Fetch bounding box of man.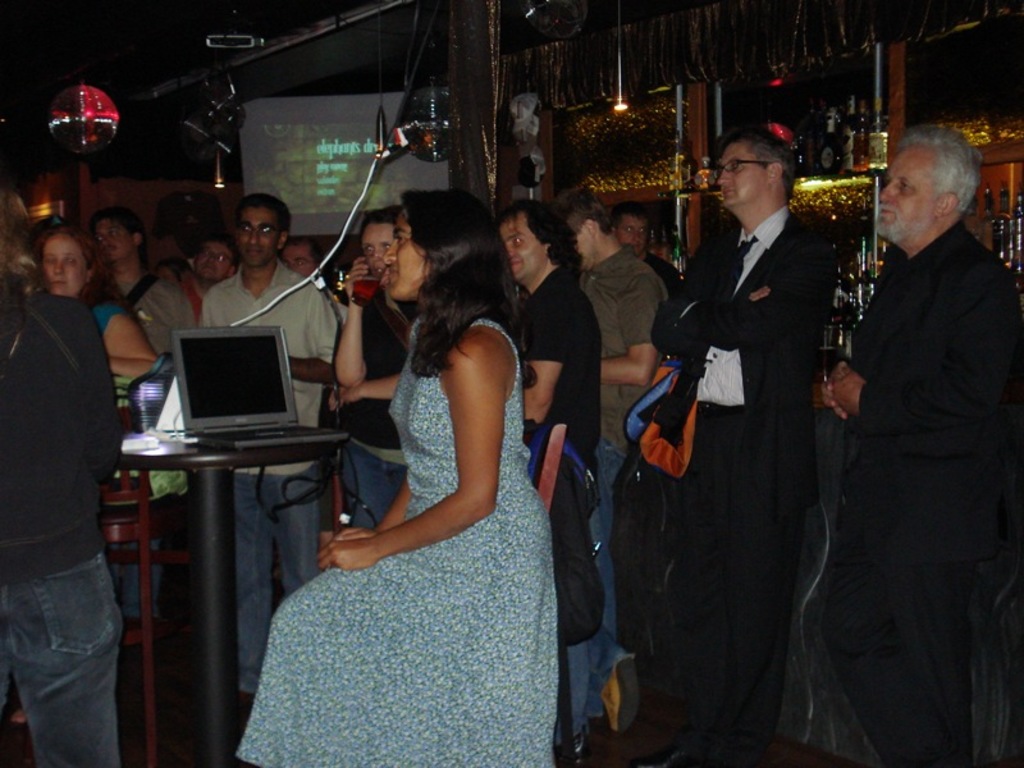
Bbox: [left=90, top=209, right=197, bottom=355].
